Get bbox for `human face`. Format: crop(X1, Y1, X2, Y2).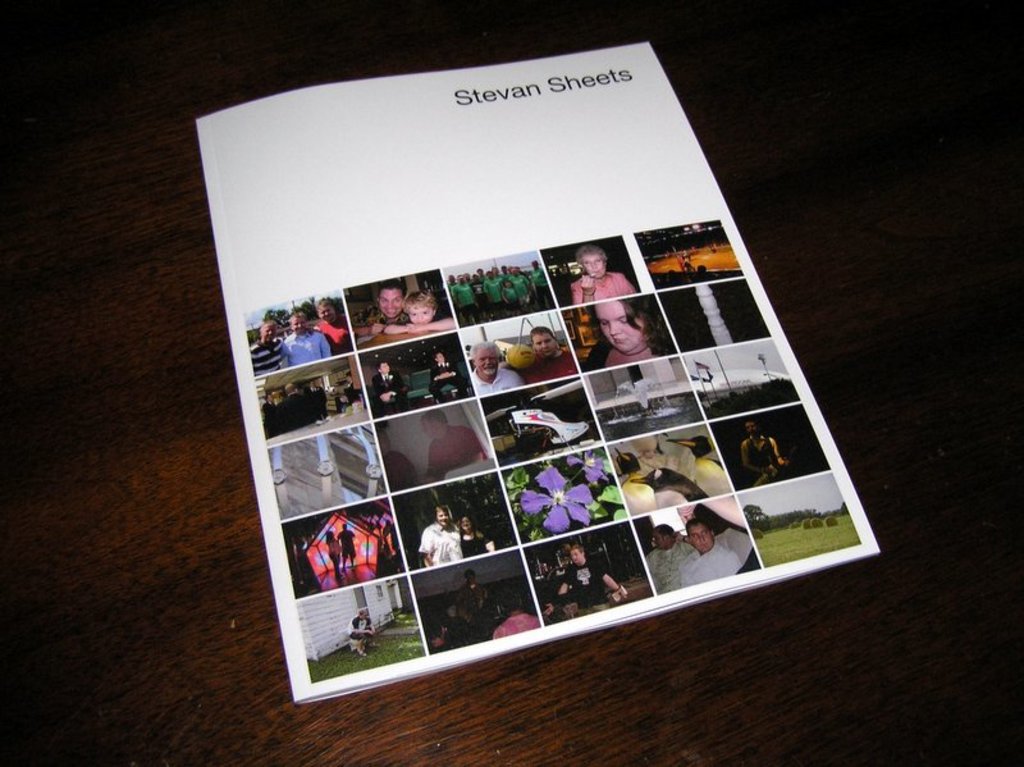
crop(291, 314, 308, 332).
